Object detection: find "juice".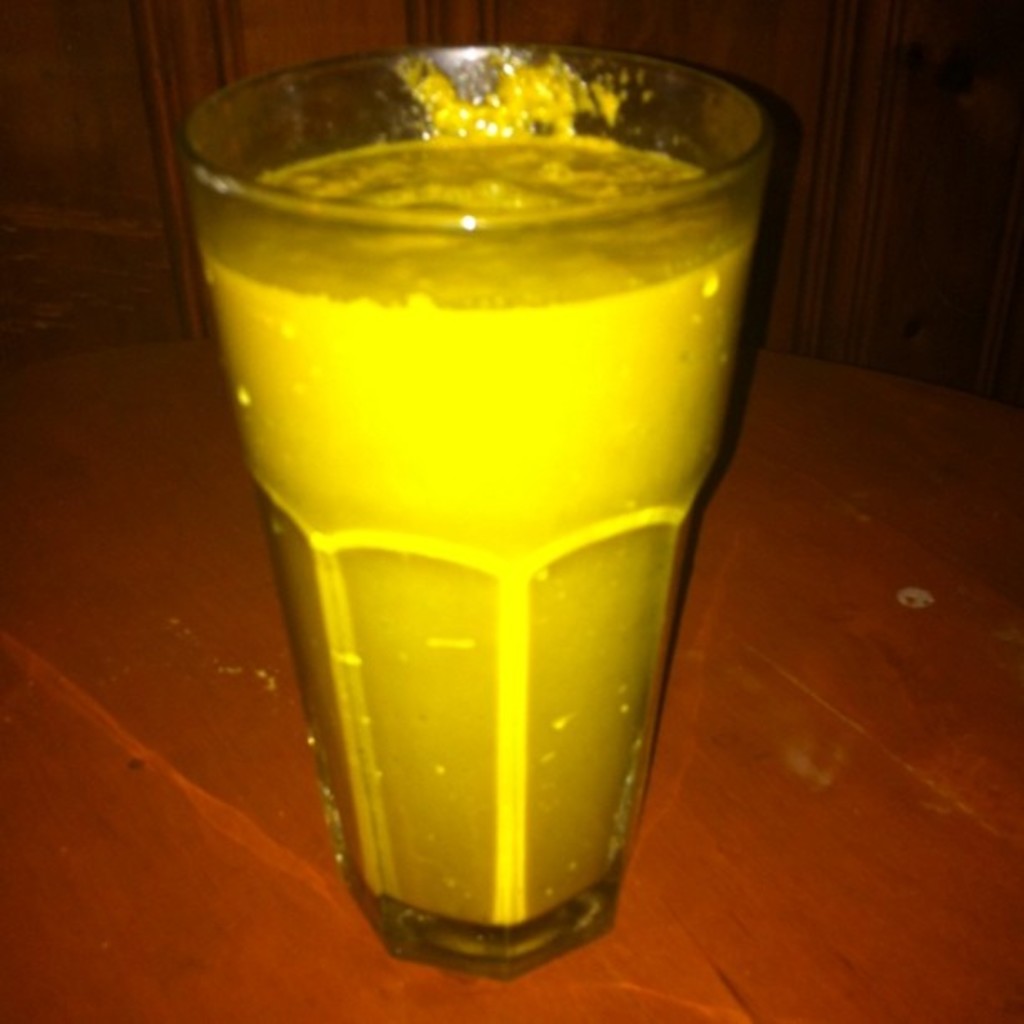
[181, 20, 776, 997].
